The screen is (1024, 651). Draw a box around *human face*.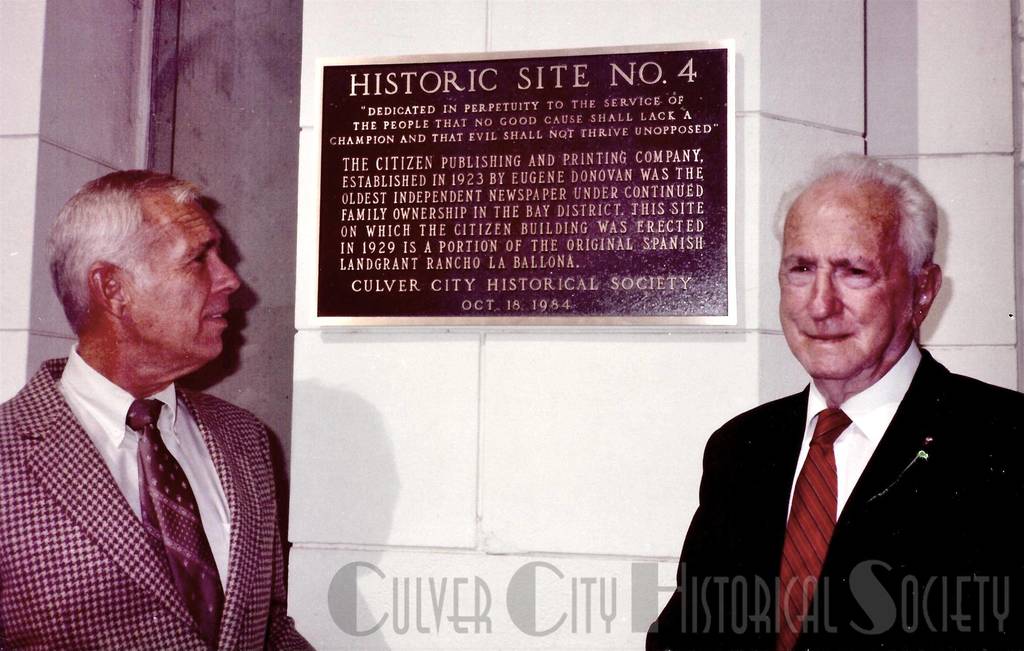
[776,193,918,375].
